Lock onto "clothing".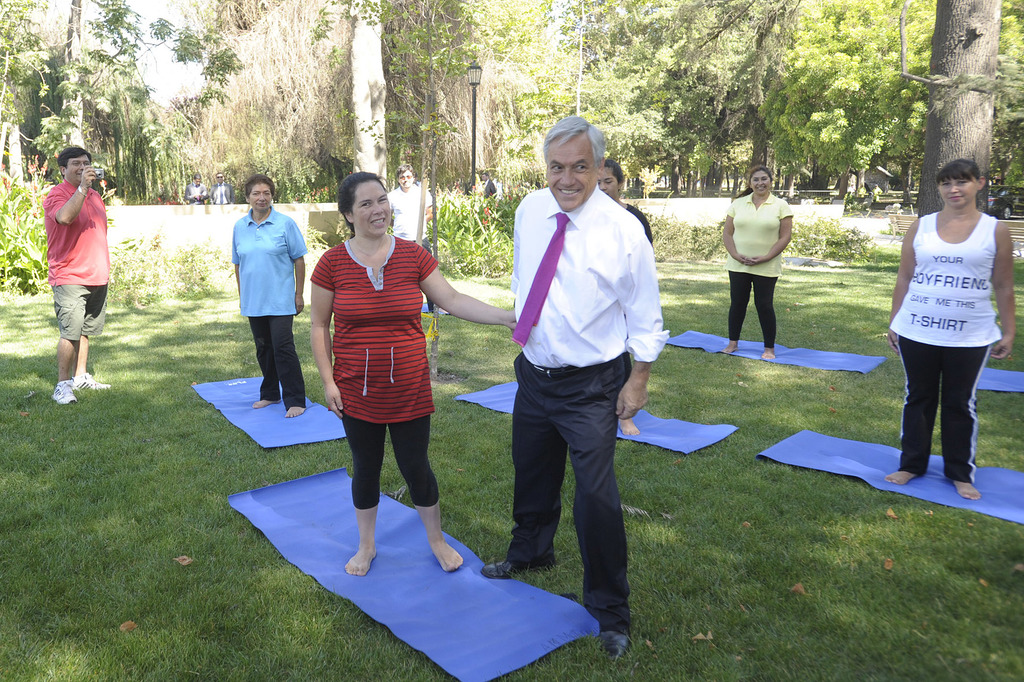
Locked: (left=316, top=223, right=439, bottom=493).
